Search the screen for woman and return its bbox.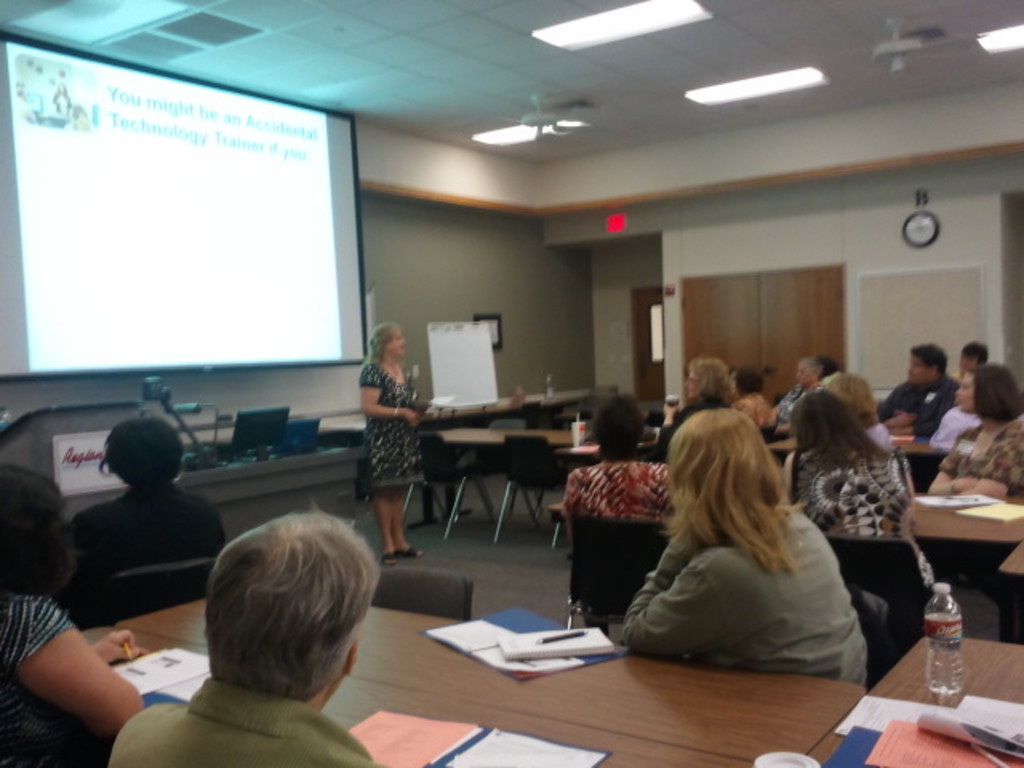
Found: 920:363:1022:522.
